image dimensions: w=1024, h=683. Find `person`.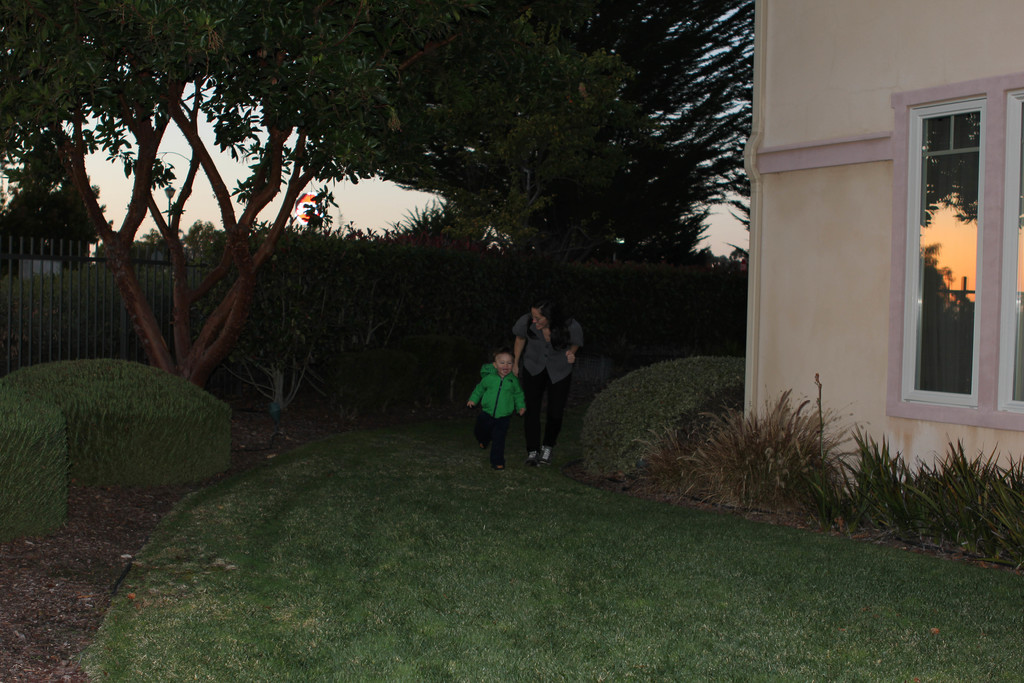
<region>479, 343, 535, 472</region>.
